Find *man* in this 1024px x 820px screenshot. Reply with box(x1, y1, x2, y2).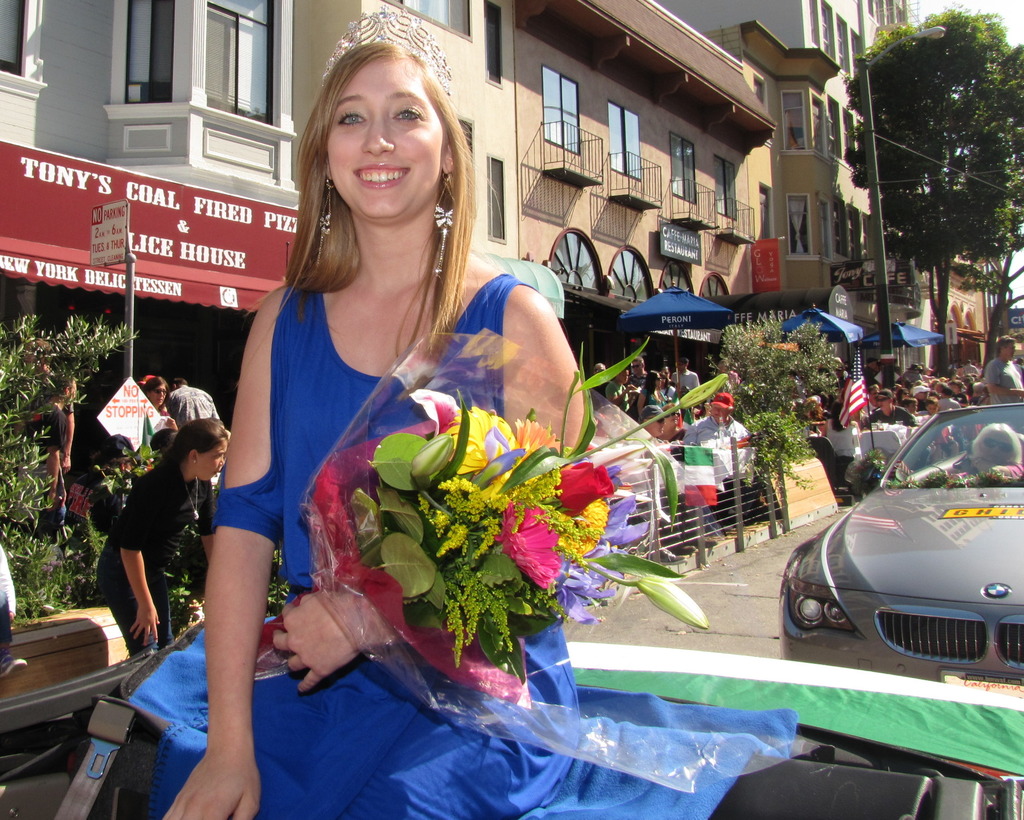
box(669, 357, 700, 391).
